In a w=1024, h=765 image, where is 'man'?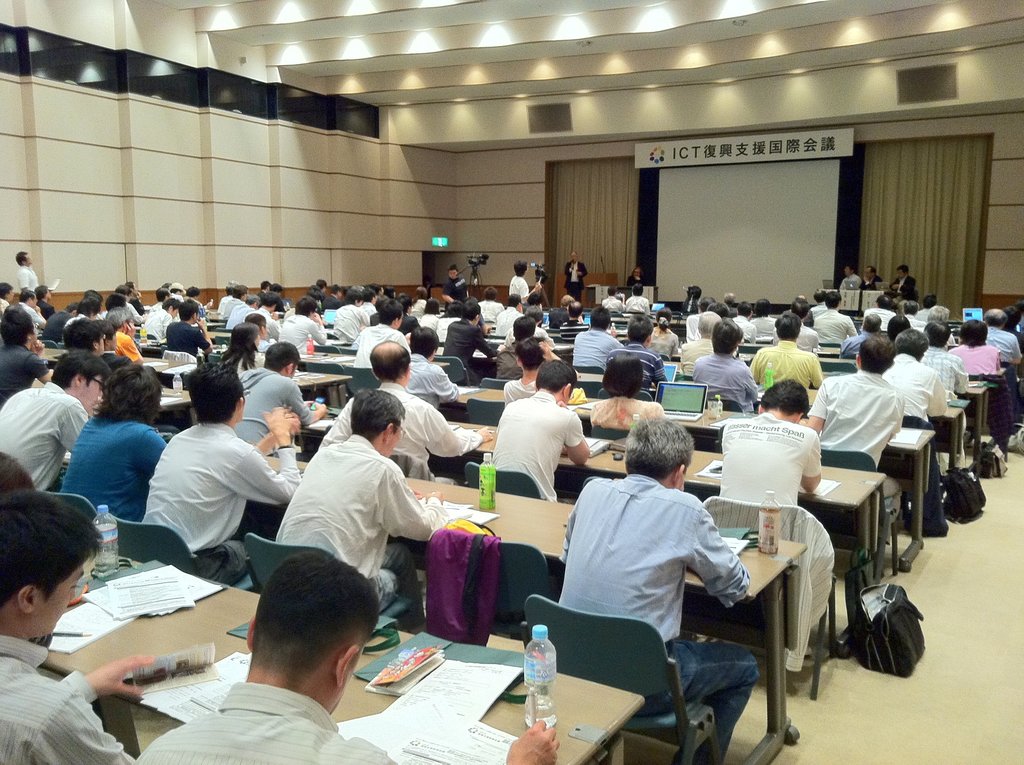
{"left": 808, "top": 333, "right": 900, "bottom": 565}.
